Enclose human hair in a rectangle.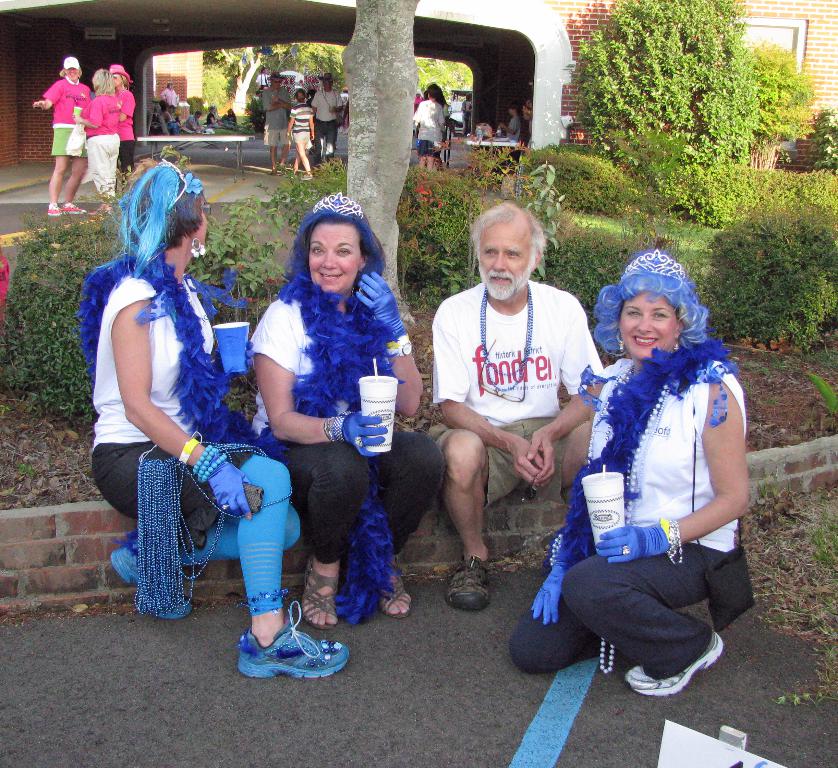
select_region(194, 111, 200, 115).
